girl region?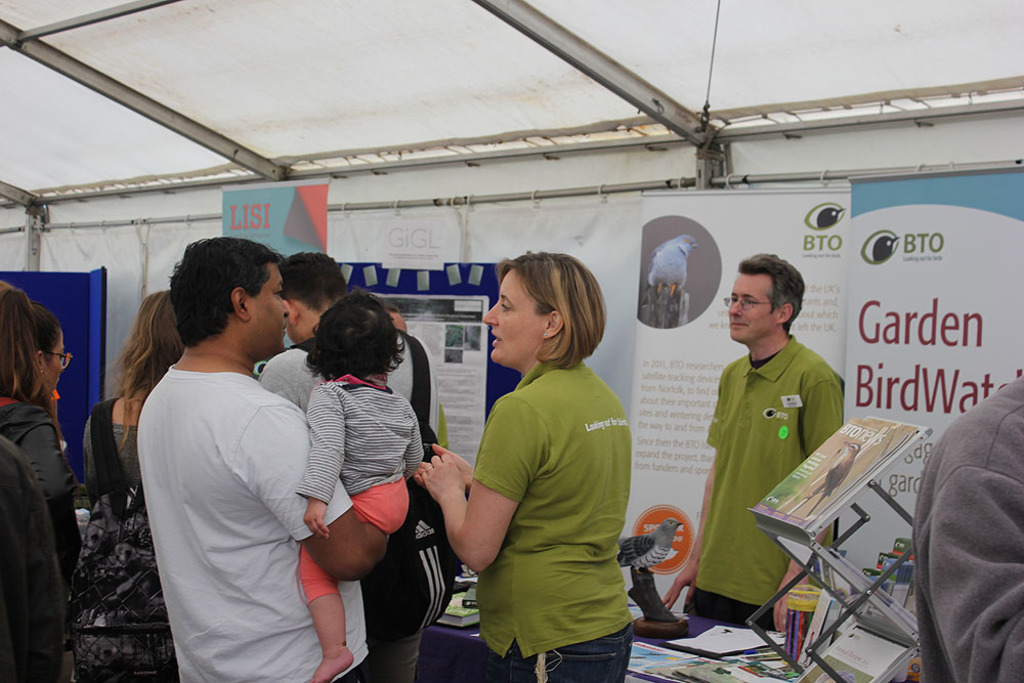
63 283 187 682
